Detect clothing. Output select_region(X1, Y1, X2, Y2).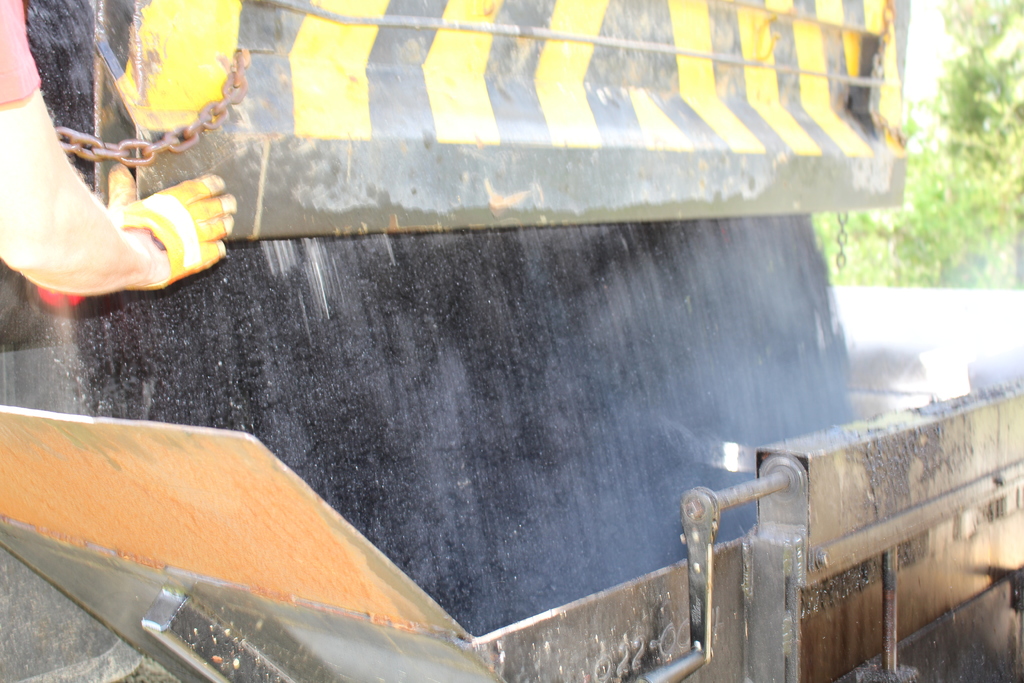
select_region(0, 0, 40, 93).
